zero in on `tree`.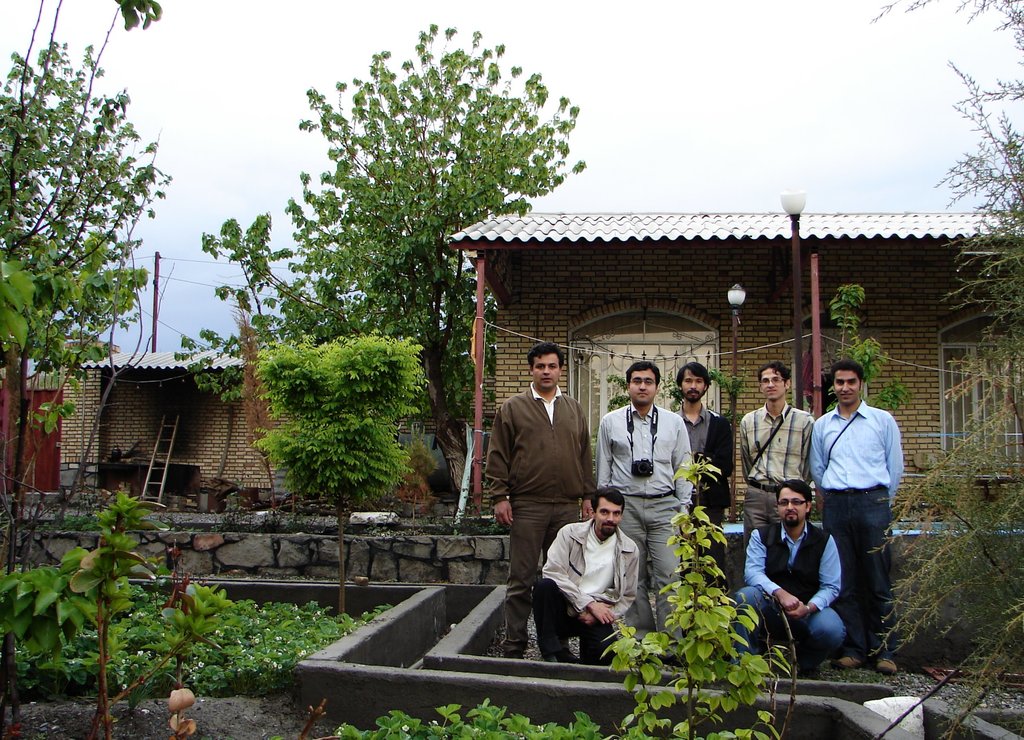
Zeroed in: (202, 22, 590, 468).
